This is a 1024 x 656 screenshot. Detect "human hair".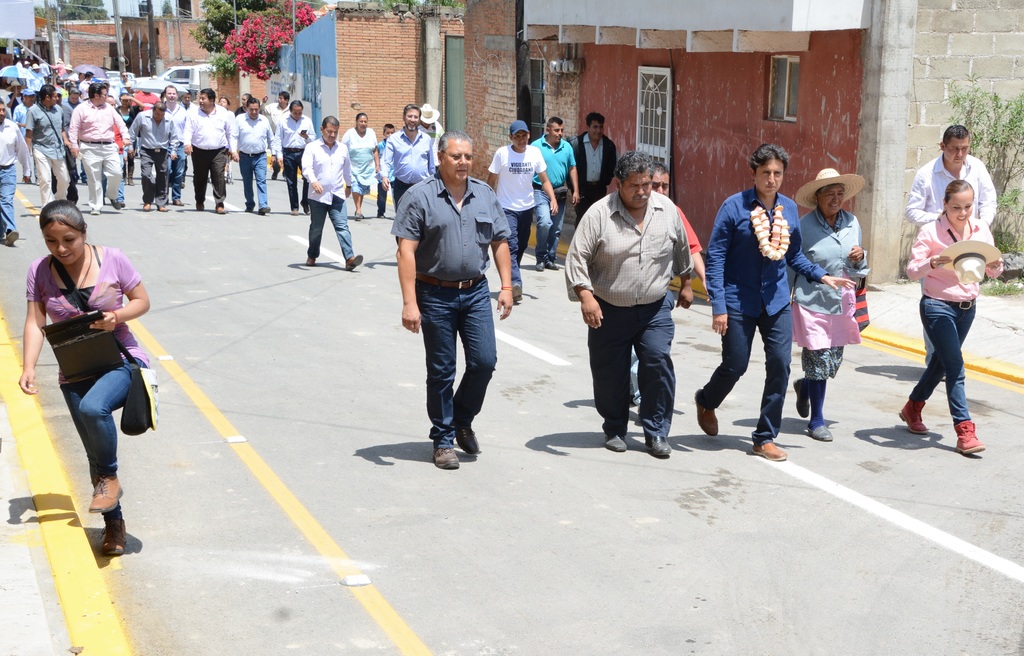
rect(546, 116, 563, 129).
